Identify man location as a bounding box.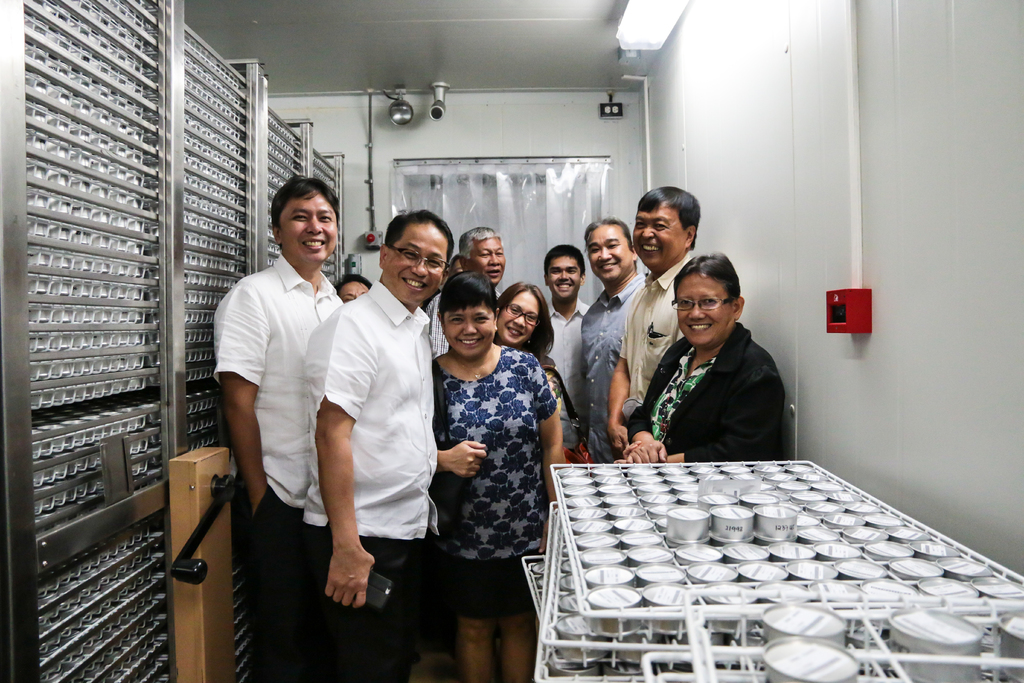
bbox=(300, 208, 460, 682).
